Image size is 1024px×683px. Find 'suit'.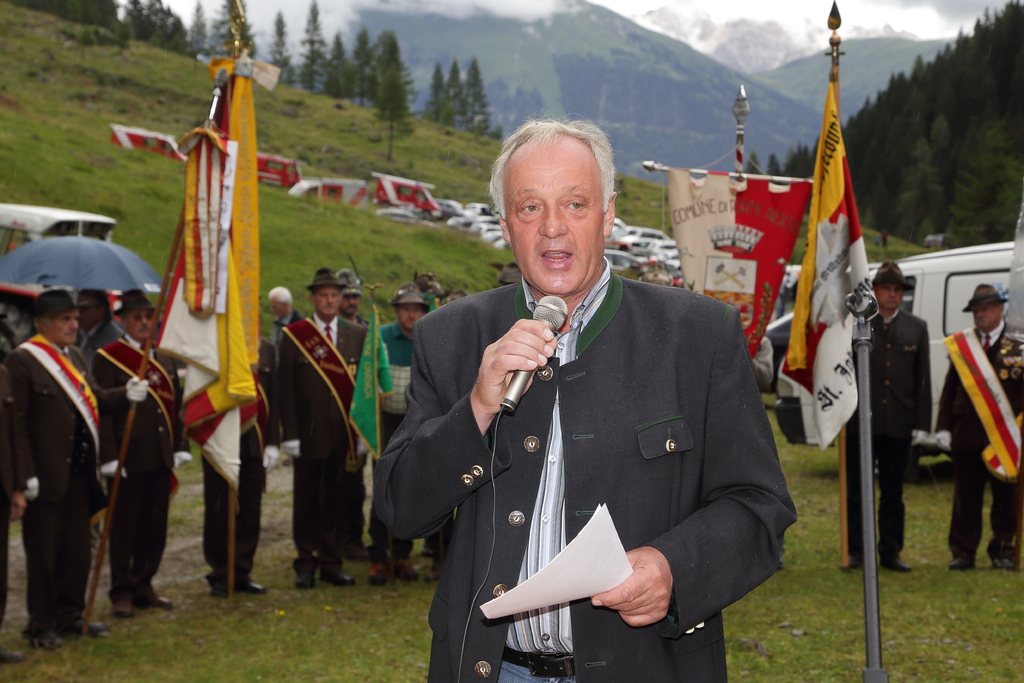
[left=389, top=210, right=785, bottom=668].
